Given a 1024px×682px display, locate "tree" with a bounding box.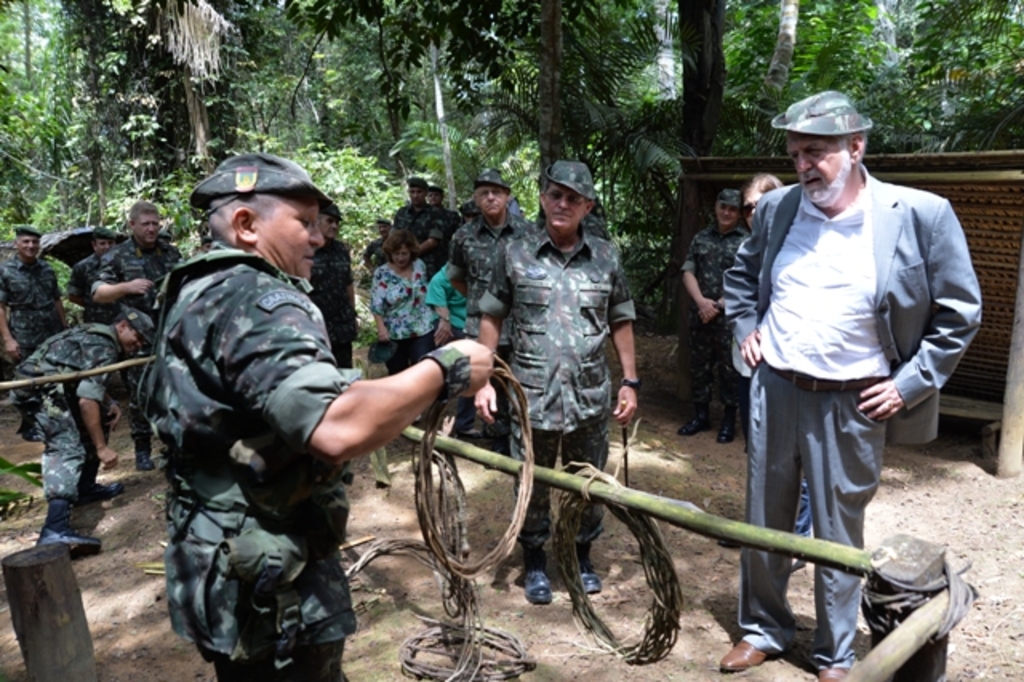
Located: x1=752 y1=0 x2=878 y2=165.
